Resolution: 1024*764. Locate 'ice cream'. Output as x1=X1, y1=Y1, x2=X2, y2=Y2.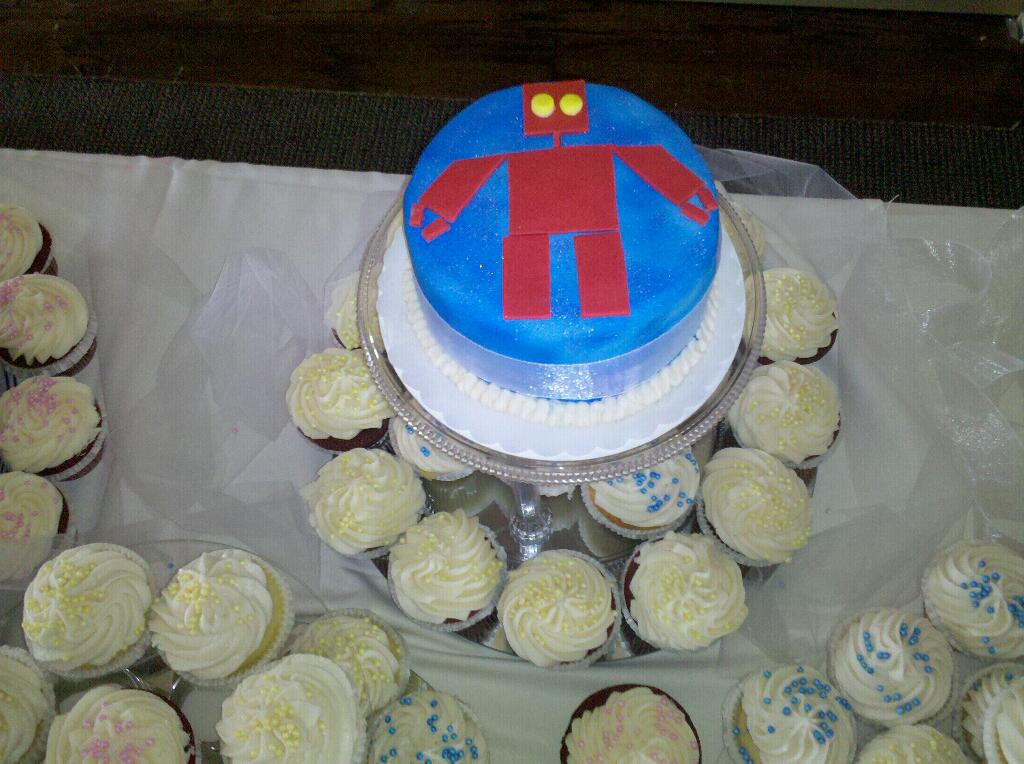
x1=853, y1=722, x2=971, y2=763.
